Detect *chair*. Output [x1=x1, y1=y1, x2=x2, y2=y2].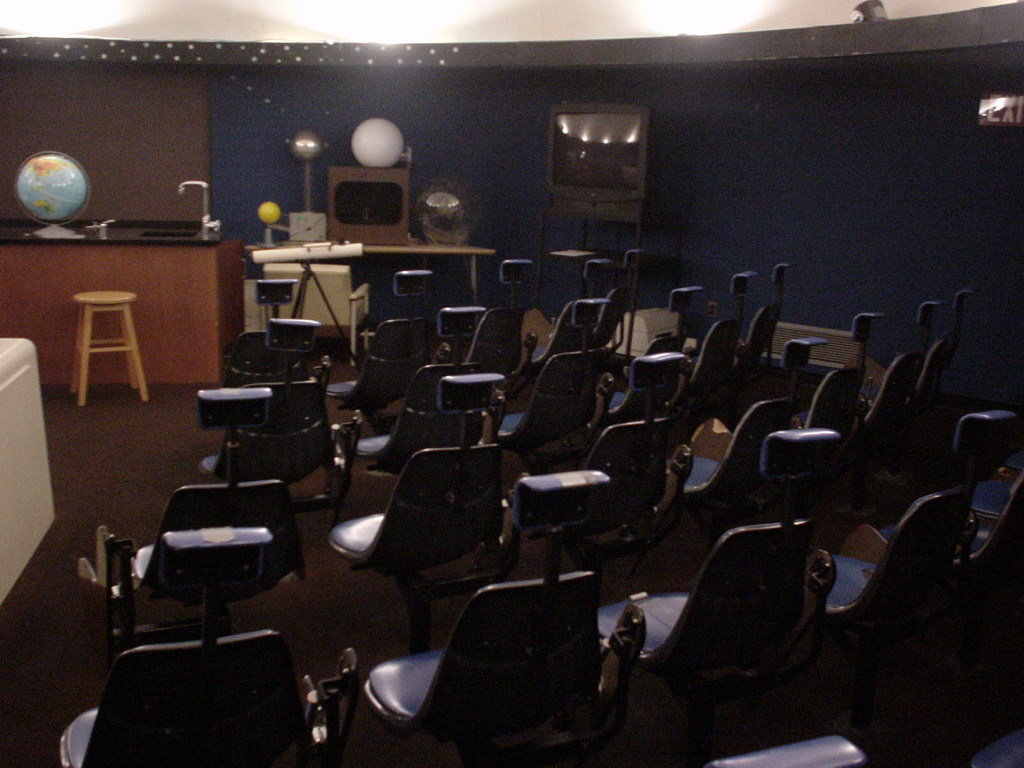
[x1=328, y1=304, x2=483, y2=505].
